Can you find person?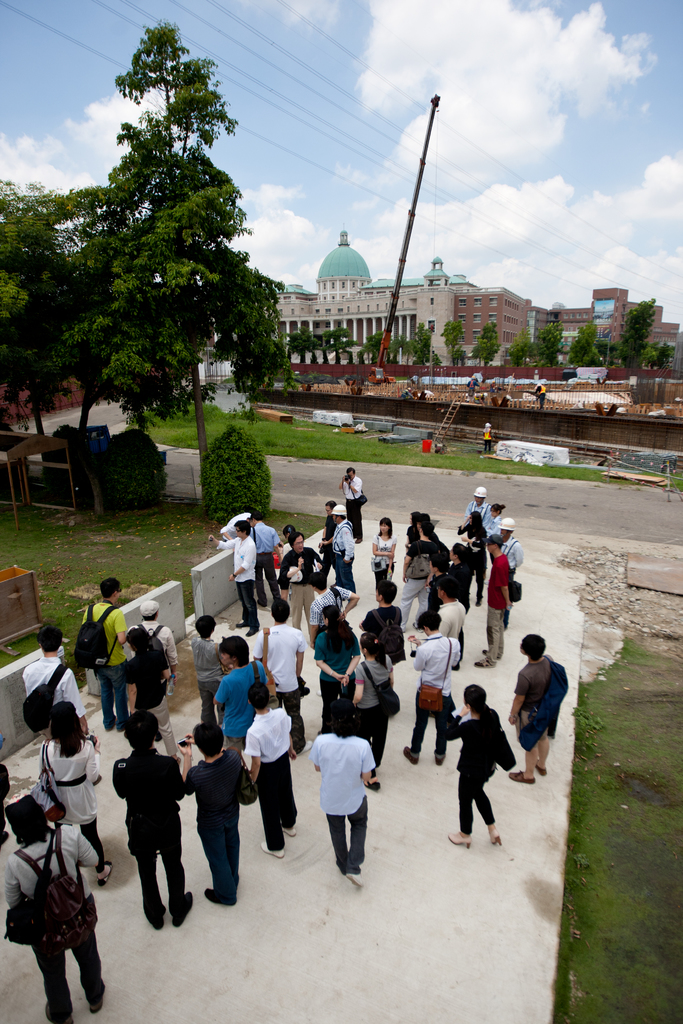
Yes, bounding box: 404 614 462 765.
